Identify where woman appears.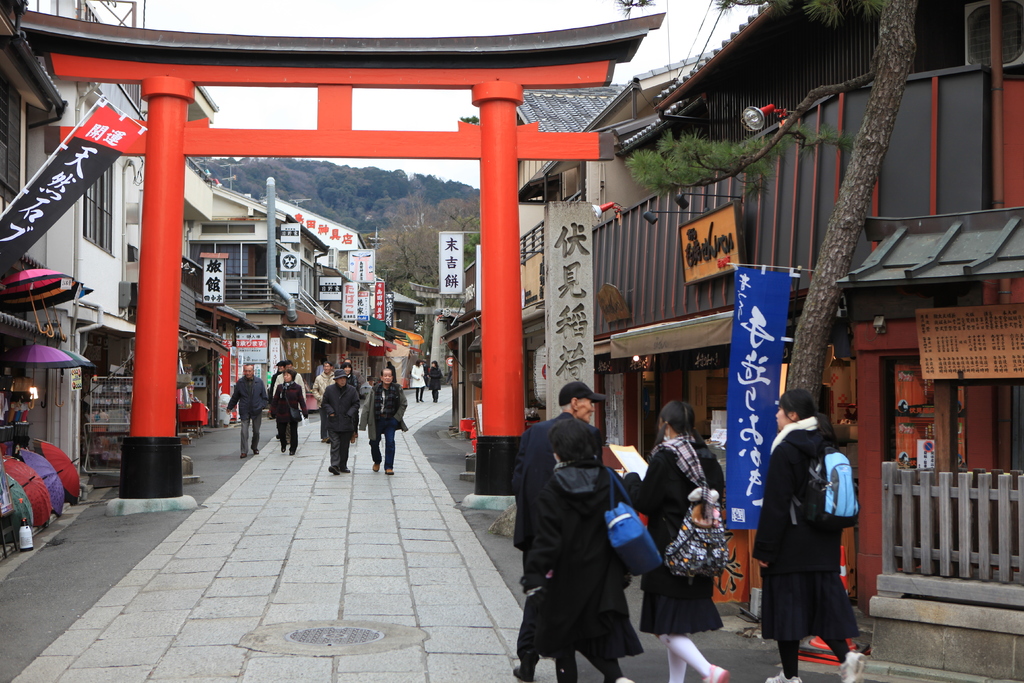
Appears at bbox=[620, 402, 724, 682].
